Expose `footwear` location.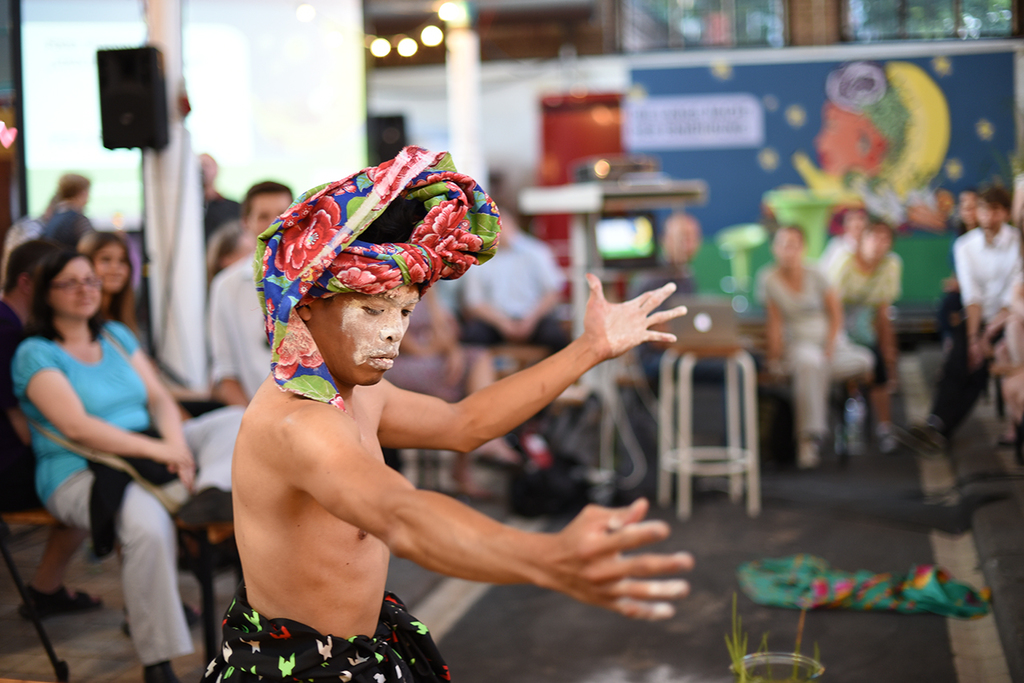
Exposed at pyautogui.locateOnScreen(886, 425, 899, 451).
